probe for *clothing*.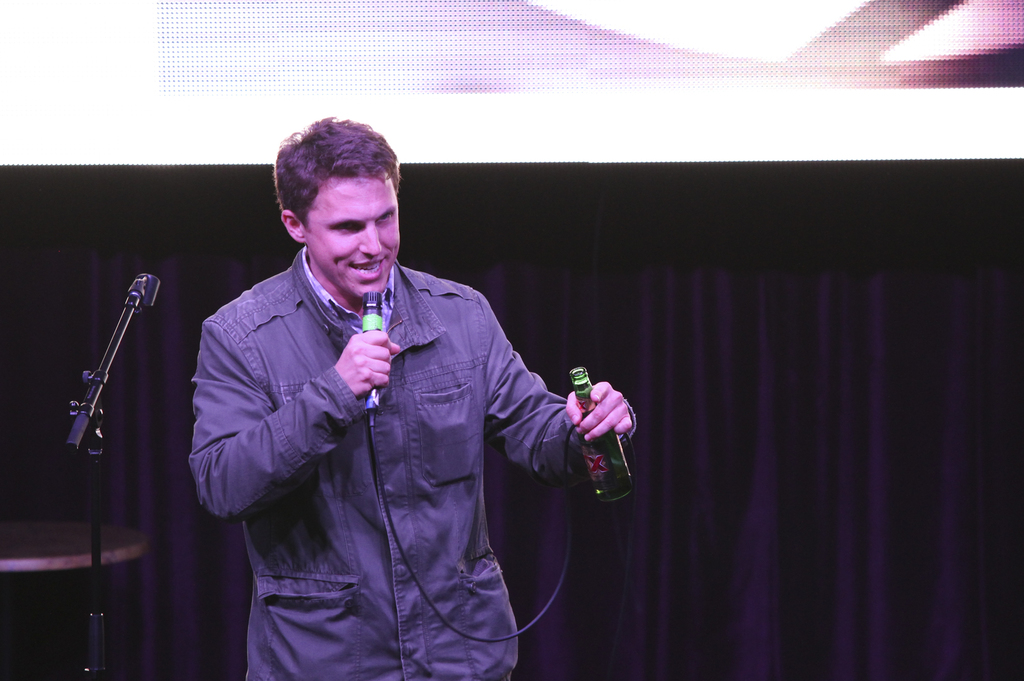
Probe result: <region>198, 203, 627, 674</region>.
